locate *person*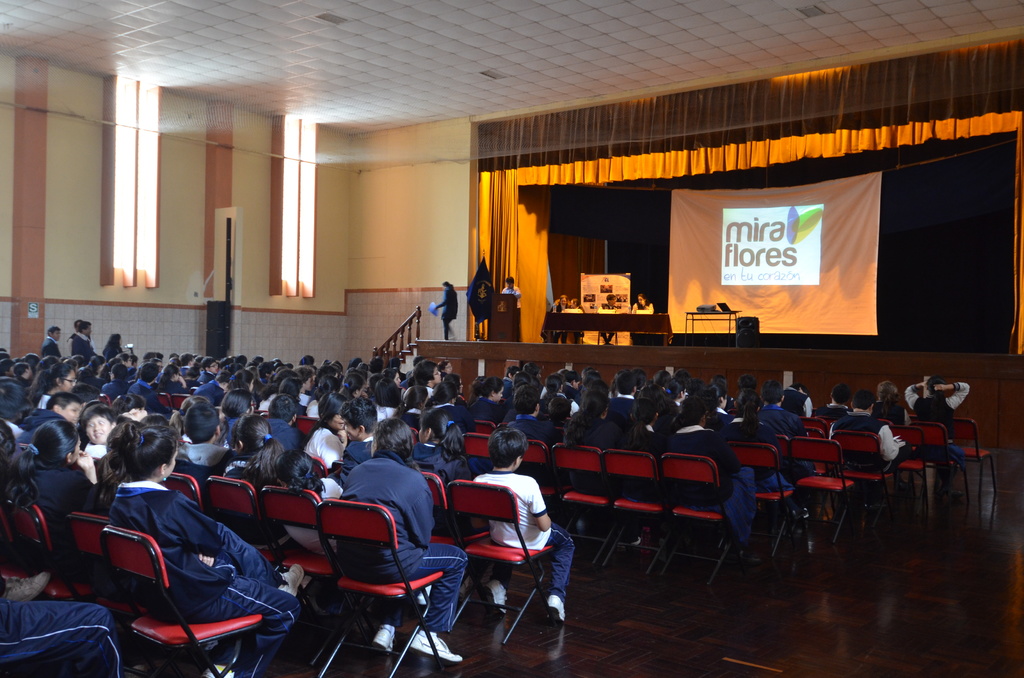
{"x1": 654, "y1": 398, "x2": 763, "y2": 559}
